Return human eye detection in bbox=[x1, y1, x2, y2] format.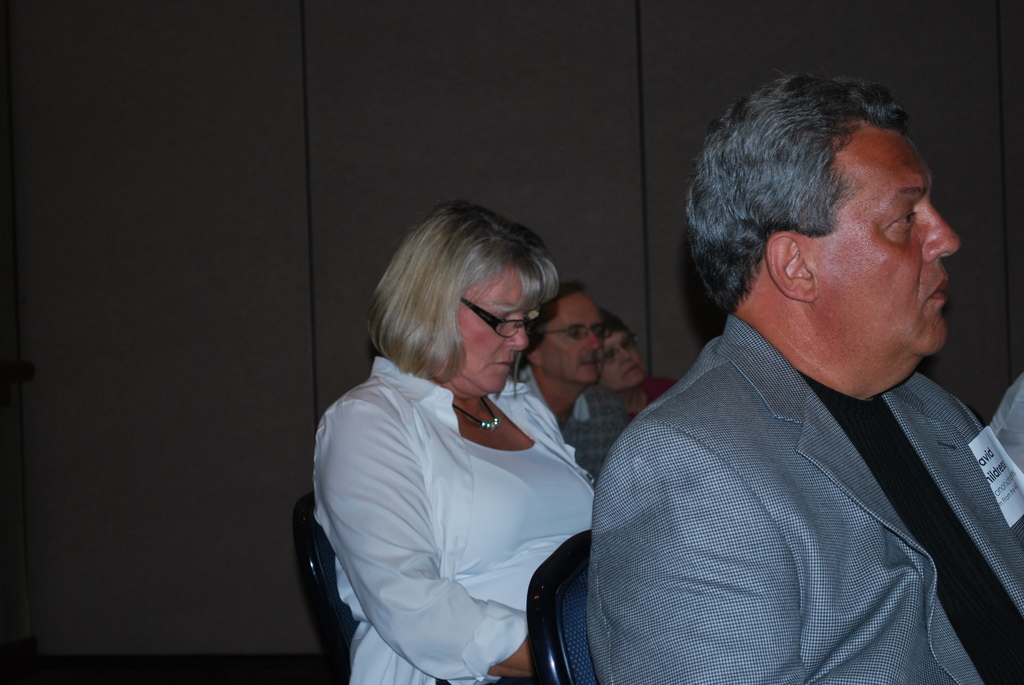
bbox=[568, 327, 584, 340].
